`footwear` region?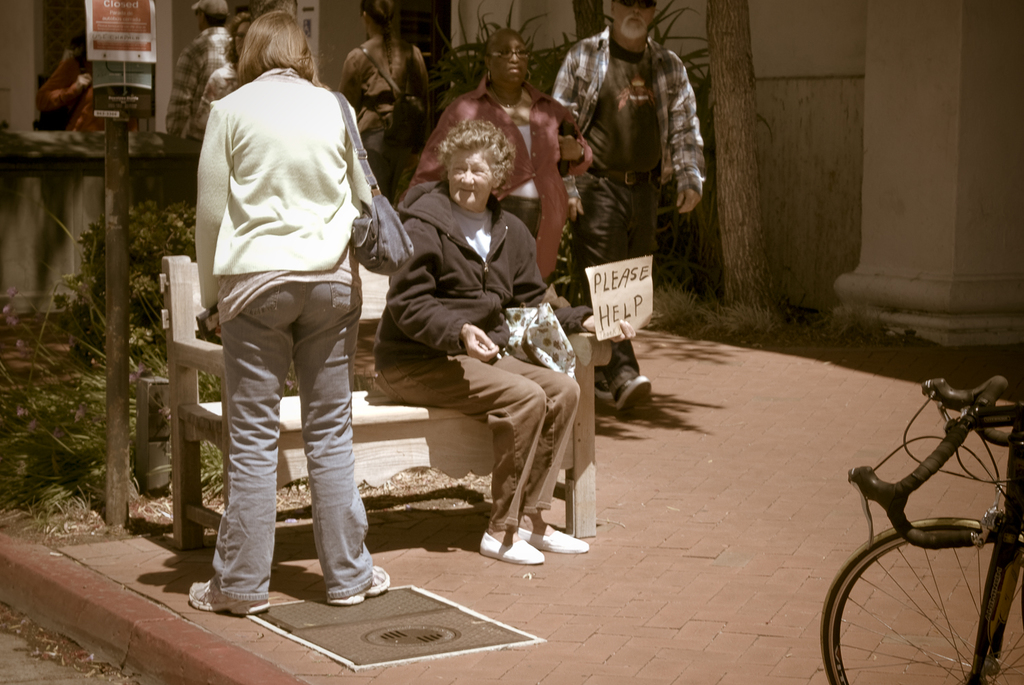
[615, 368, 656, 411]
